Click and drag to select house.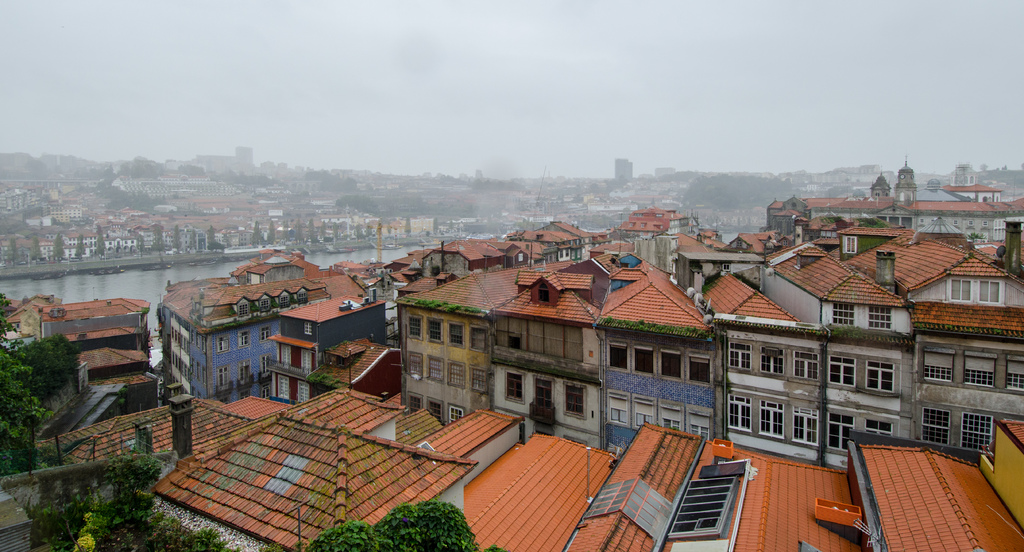
Selection: 191,142,262,175.
